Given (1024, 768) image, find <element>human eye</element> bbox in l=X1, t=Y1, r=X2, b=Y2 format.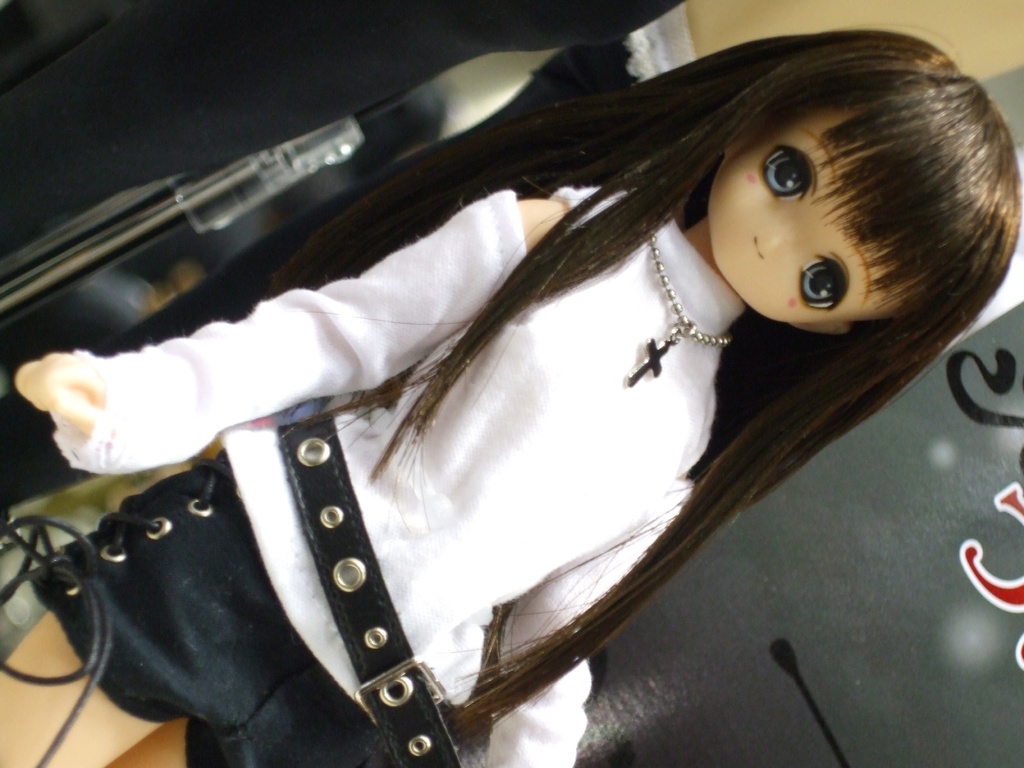
l=796, t=246, r=853, b=316.
